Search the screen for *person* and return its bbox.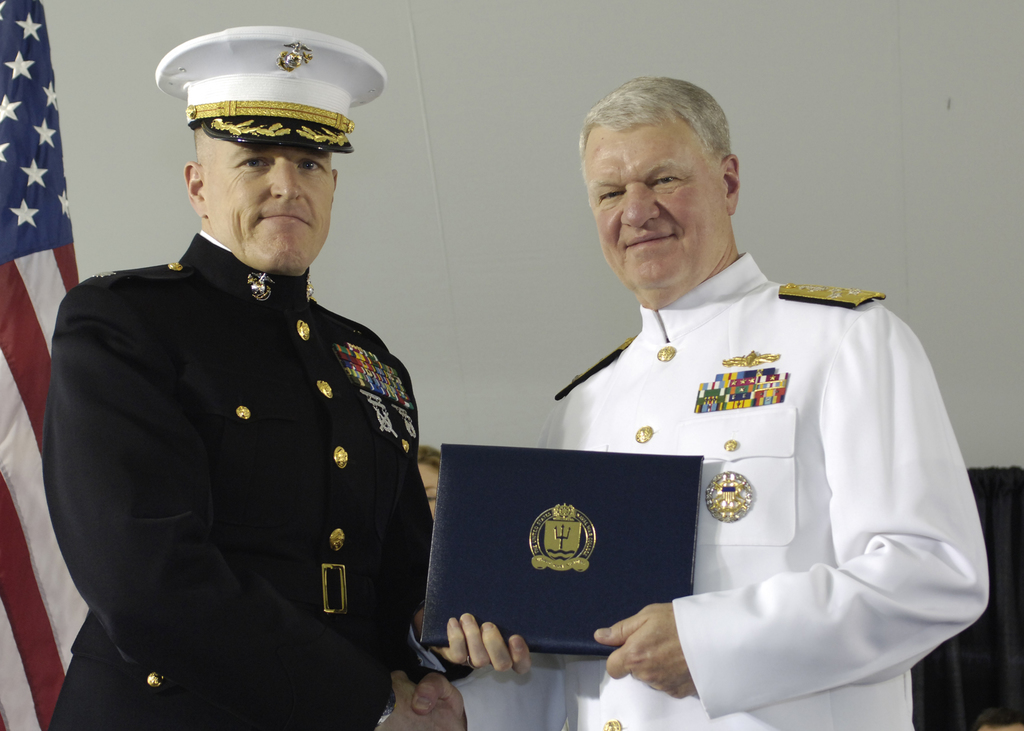
Found: 36, 61, 471, 730.
